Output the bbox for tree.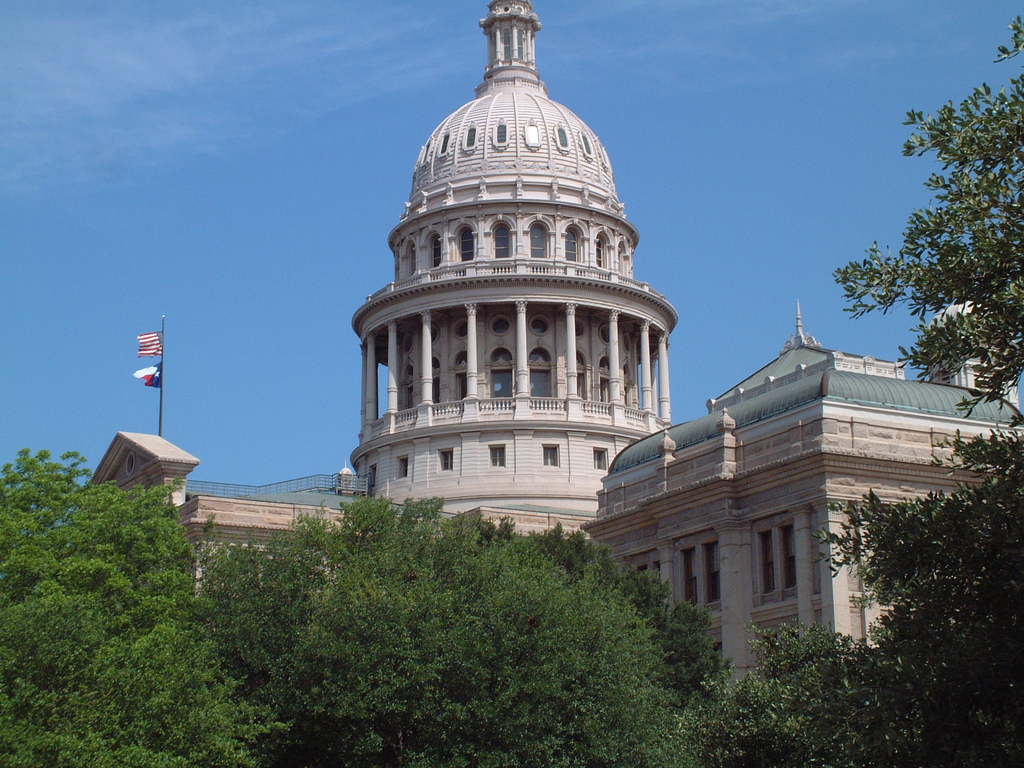
region(829, 6, 1023, 417).
